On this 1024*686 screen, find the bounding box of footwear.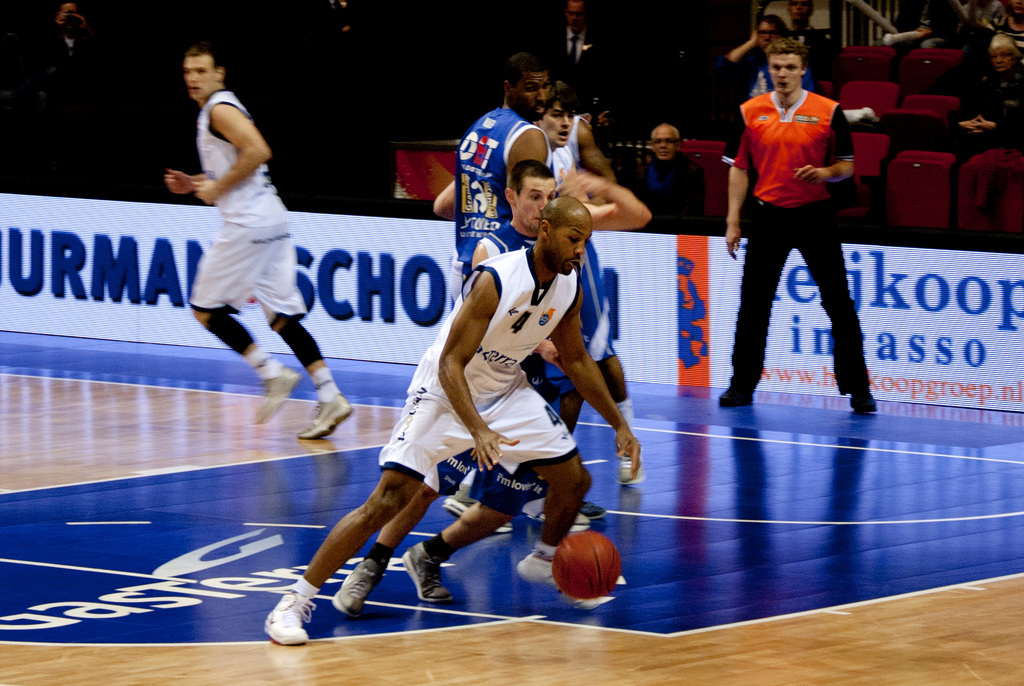
Bounding box: crop(263, 581, 312, 654).
